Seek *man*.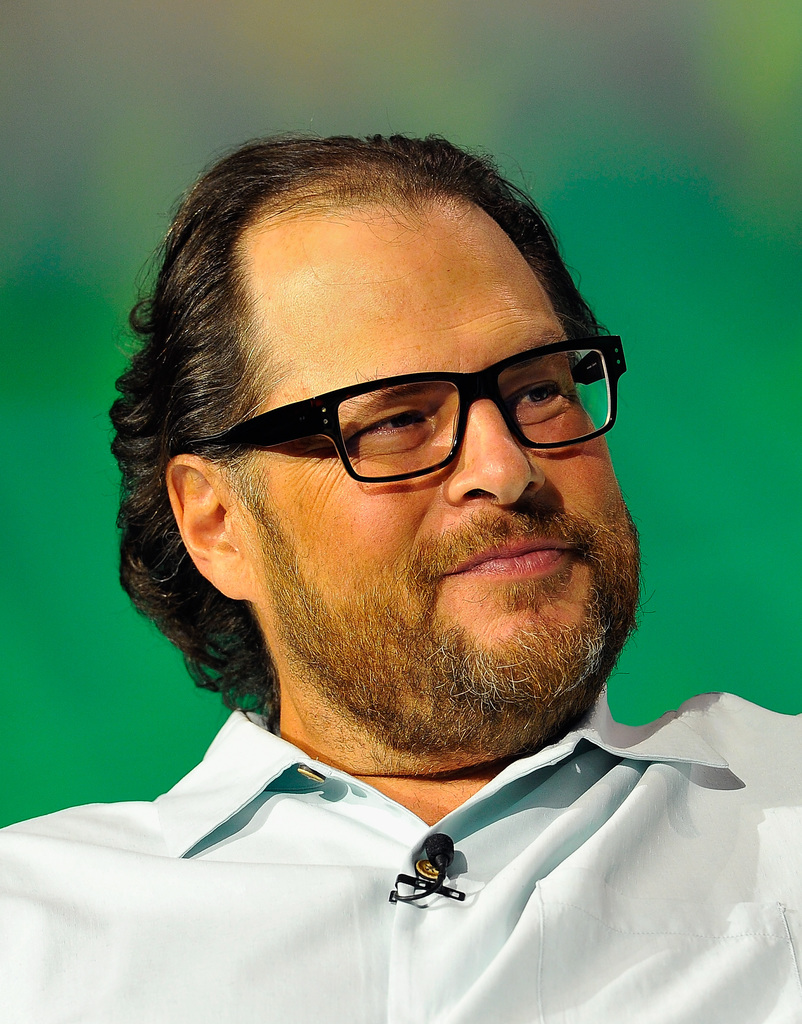
x1=16, y1=105, x2=801, y2=998.
